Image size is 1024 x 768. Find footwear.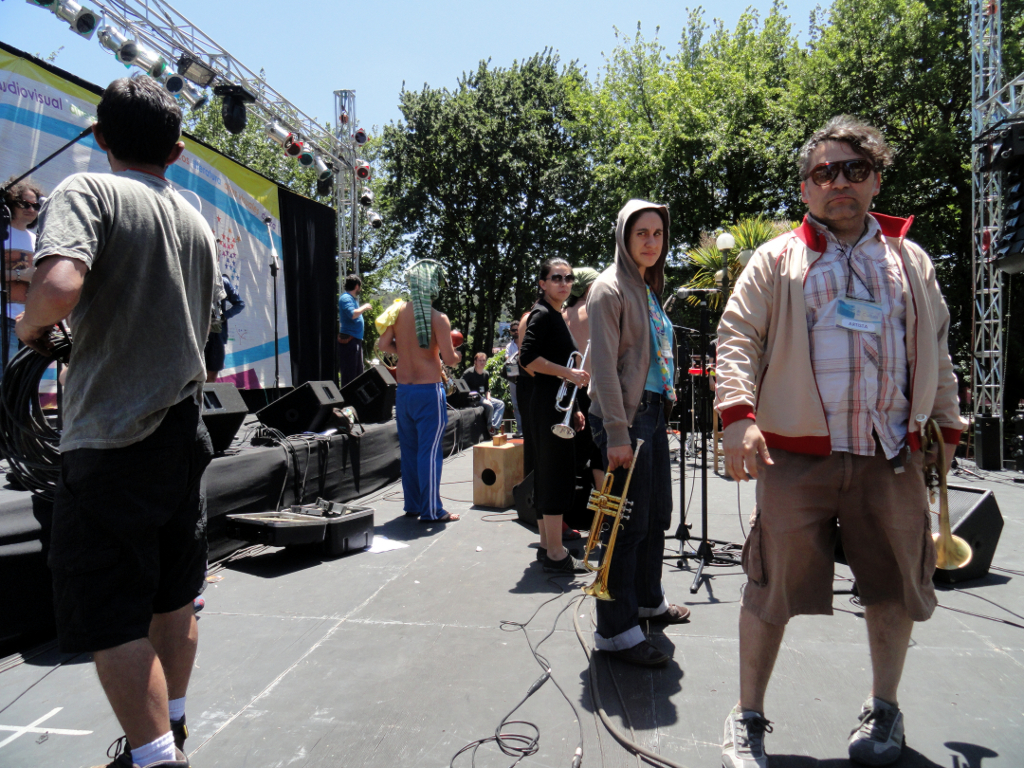
detection(534, 542, 547, 564).
